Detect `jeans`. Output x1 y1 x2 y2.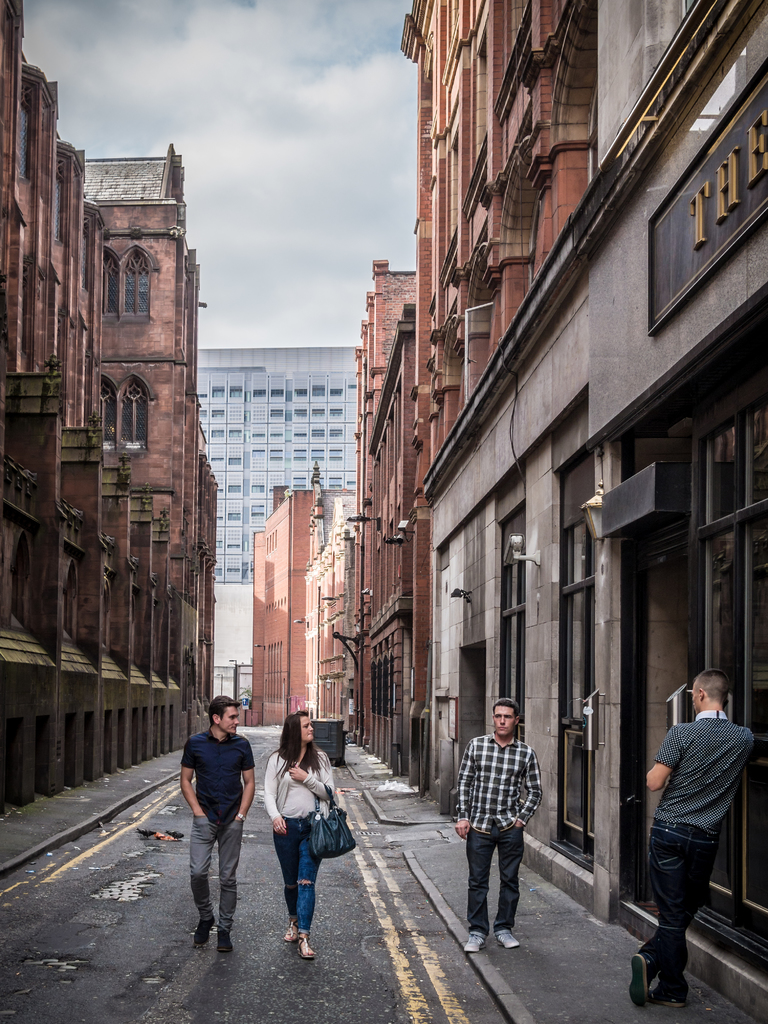
466 826 528 941.
